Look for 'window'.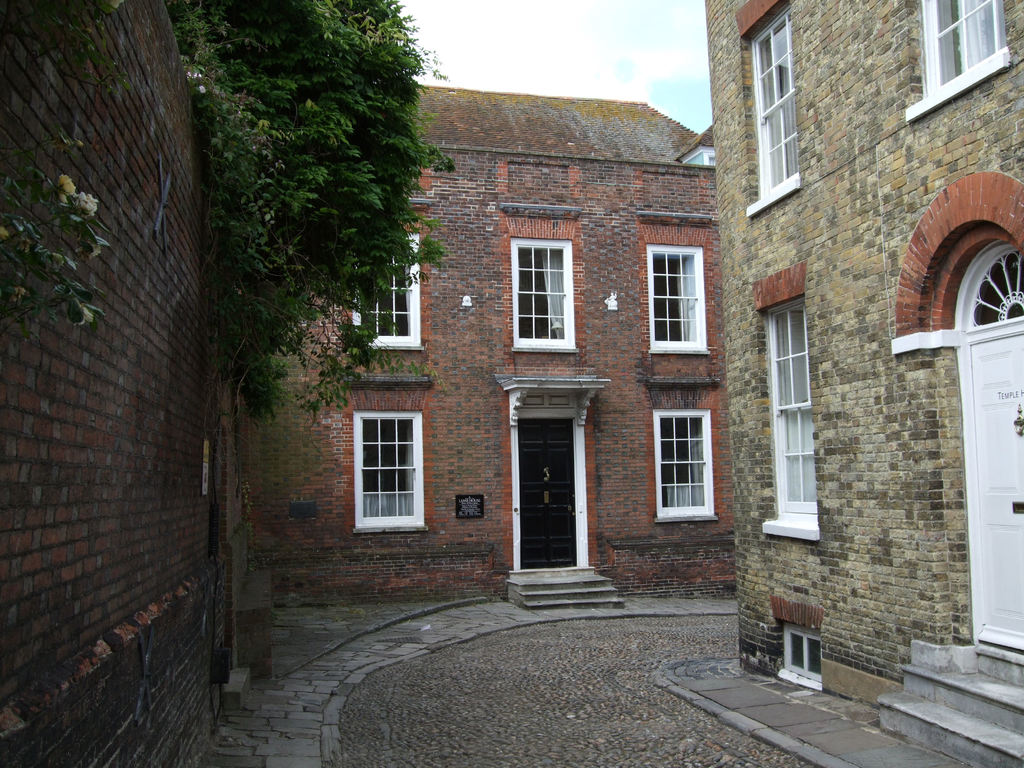
Found: select_region(648, 245, 711, 354).
